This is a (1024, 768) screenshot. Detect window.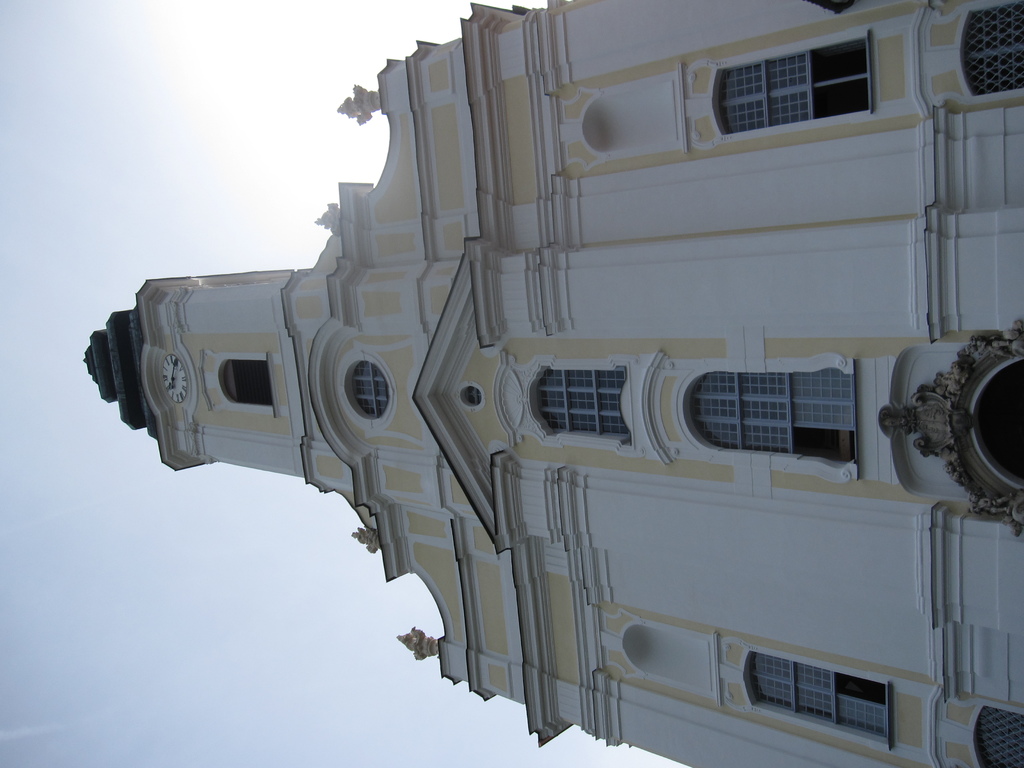
<bbox>681, 24, 911, 125</bbox>.
